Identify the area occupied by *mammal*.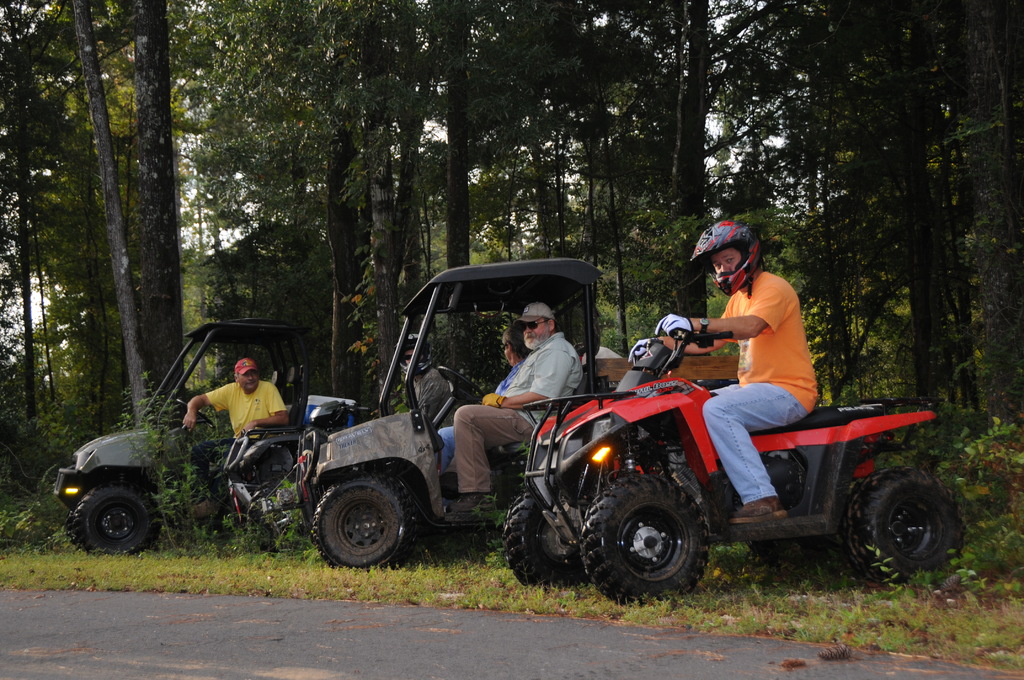
Area: <bbox>173, 353, 292, 516</bbox>.
